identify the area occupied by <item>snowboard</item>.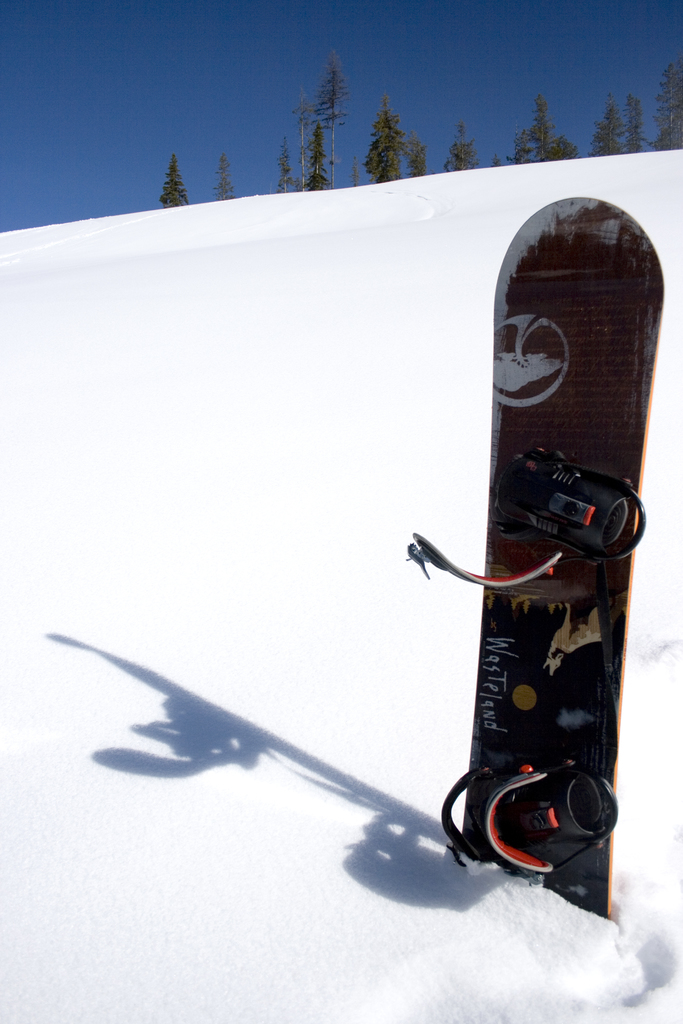
Area: box(409, 196, 668, 919).
